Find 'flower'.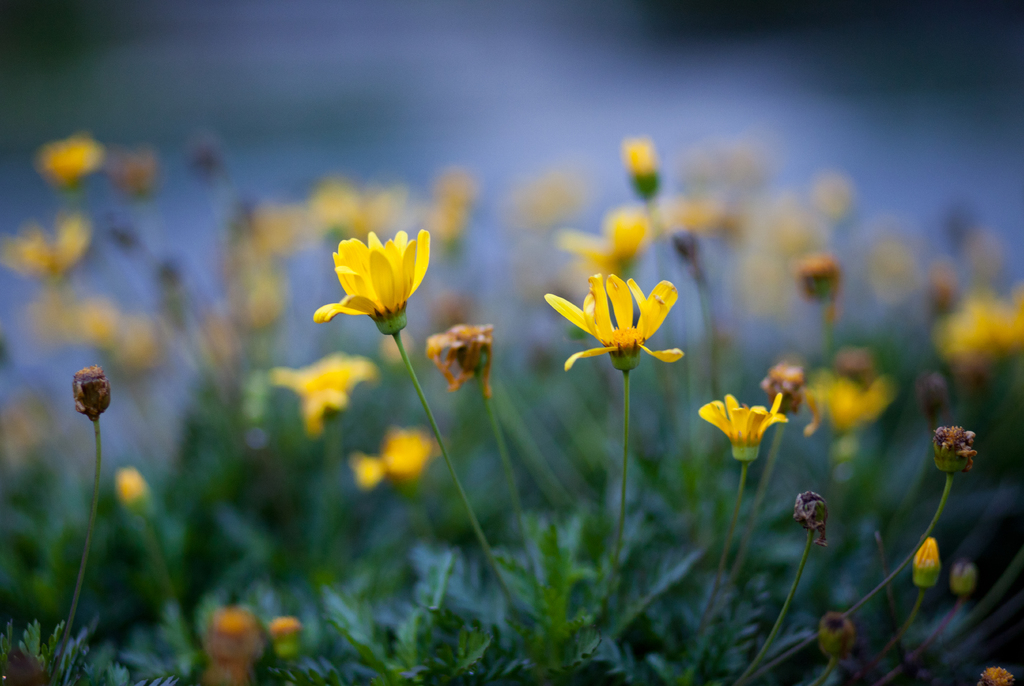
x1=700 y1=389 x2=781 y2=462.
